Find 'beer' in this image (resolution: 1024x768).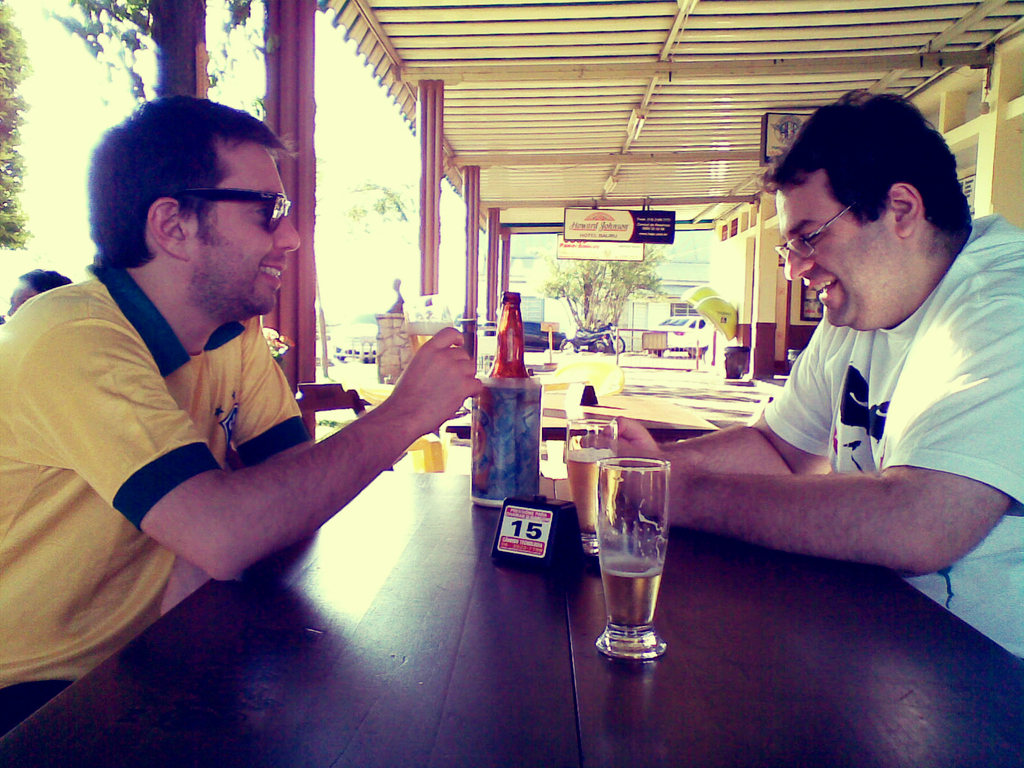
rect(598, 550, 666, 636).
